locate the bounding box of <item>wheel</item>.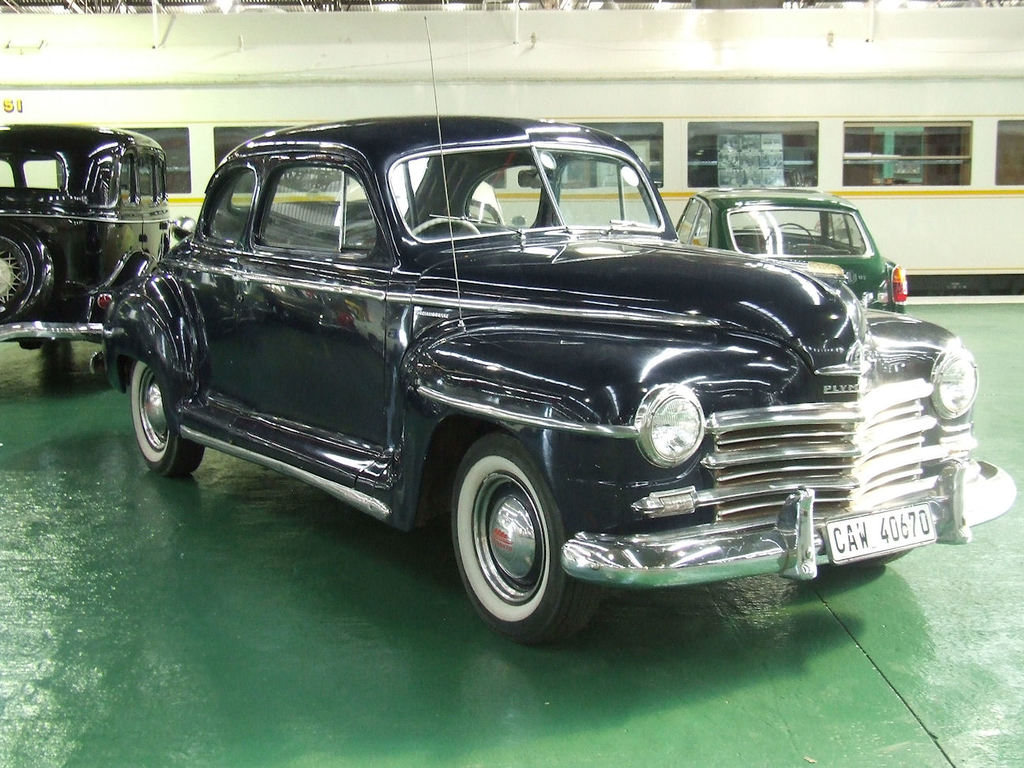
Bounding box: 124, 360, 200, 472.
